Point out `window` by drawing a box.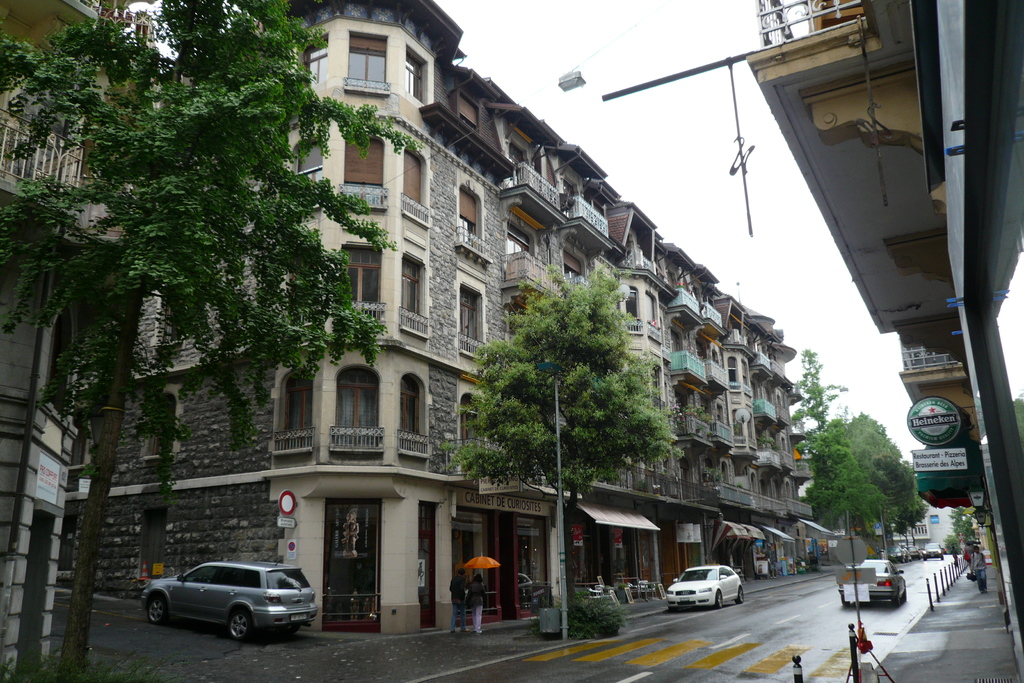
344, 138, 388, 211.
